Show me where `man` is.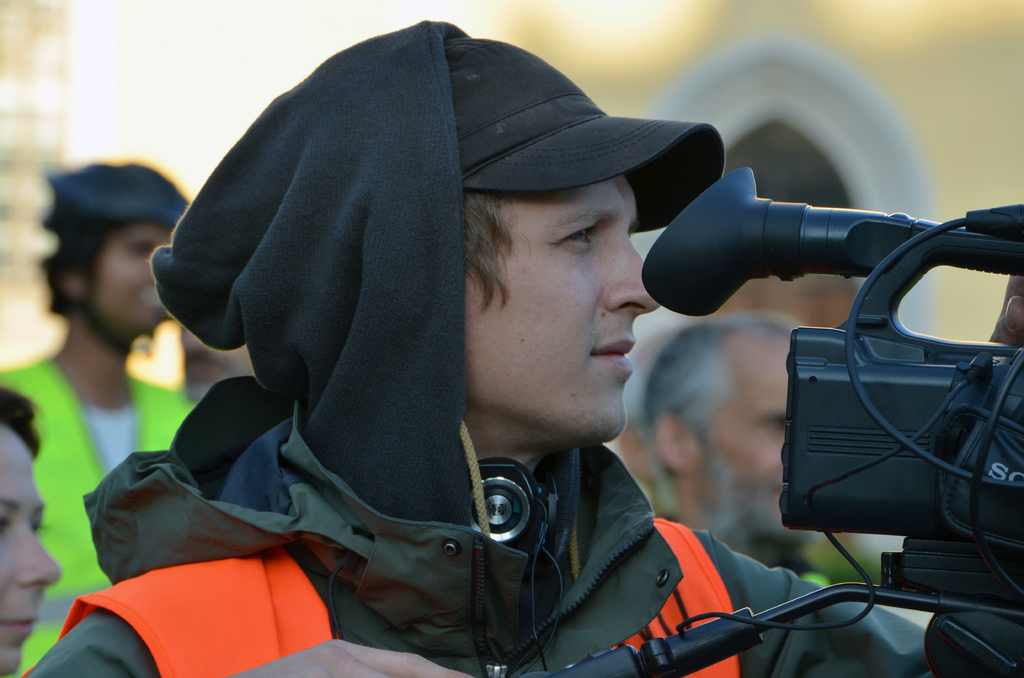
`man` is at left=12, top=20, right=936, bottom=677.
